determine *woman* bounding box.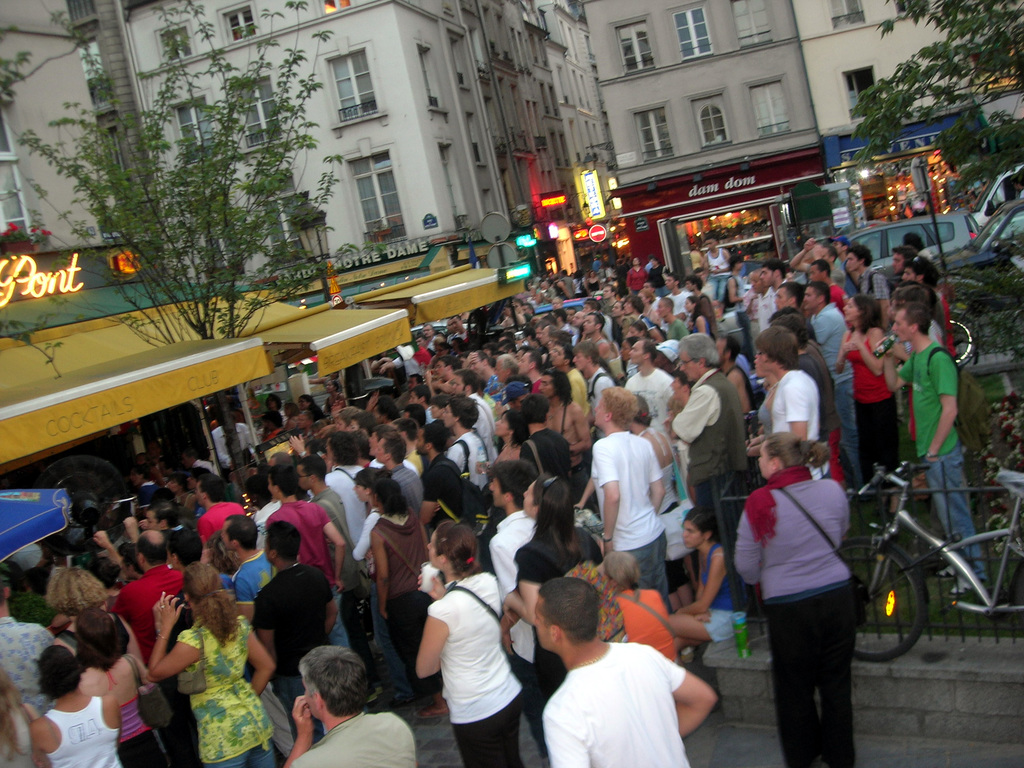
Determined: detection(880, 287, 938, 413).
